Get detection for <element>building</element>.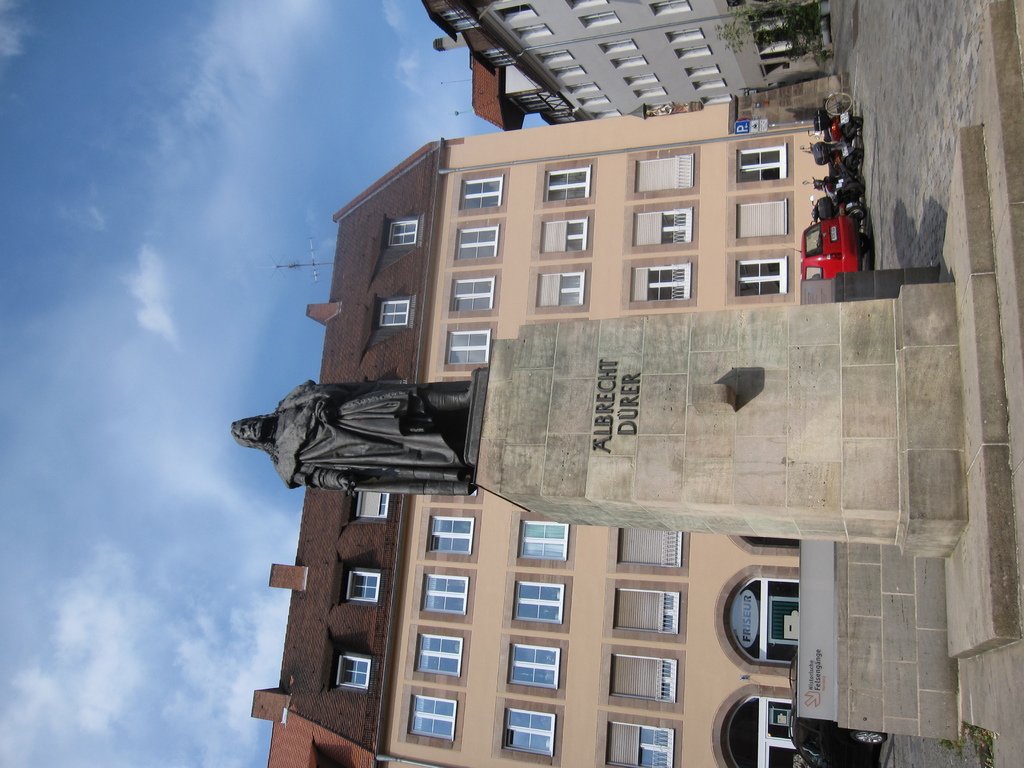
Detection: 251,76,979,767.
